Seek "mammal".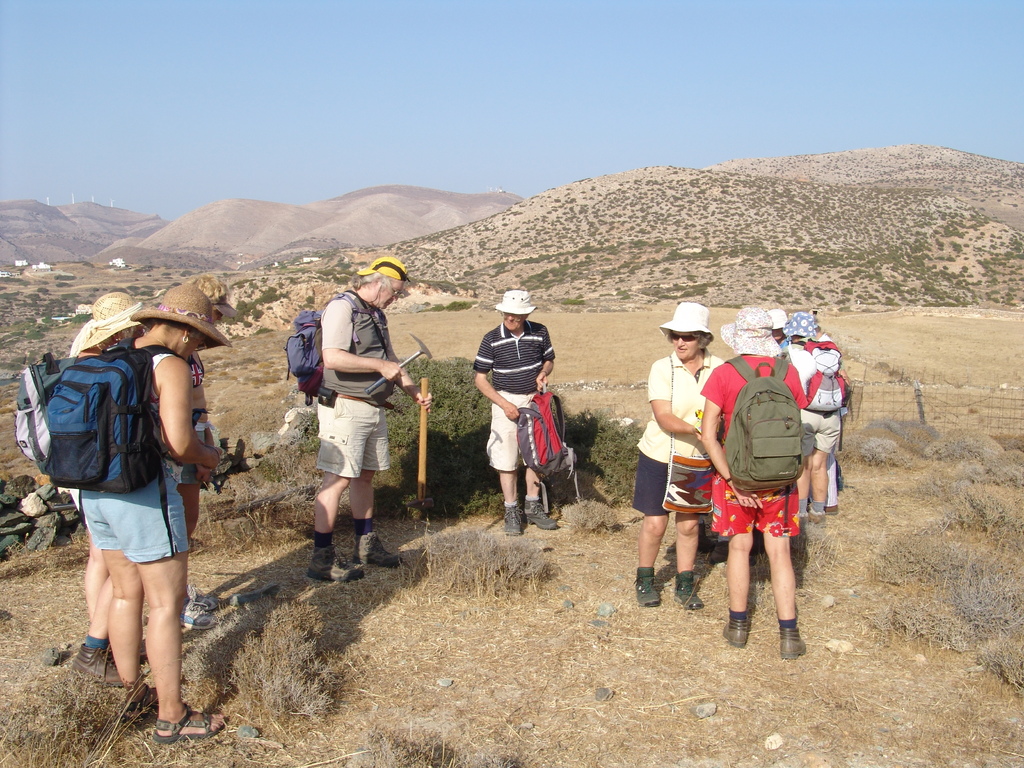
pyautogui.locateOnScreen(289, 268, 408, 570).
